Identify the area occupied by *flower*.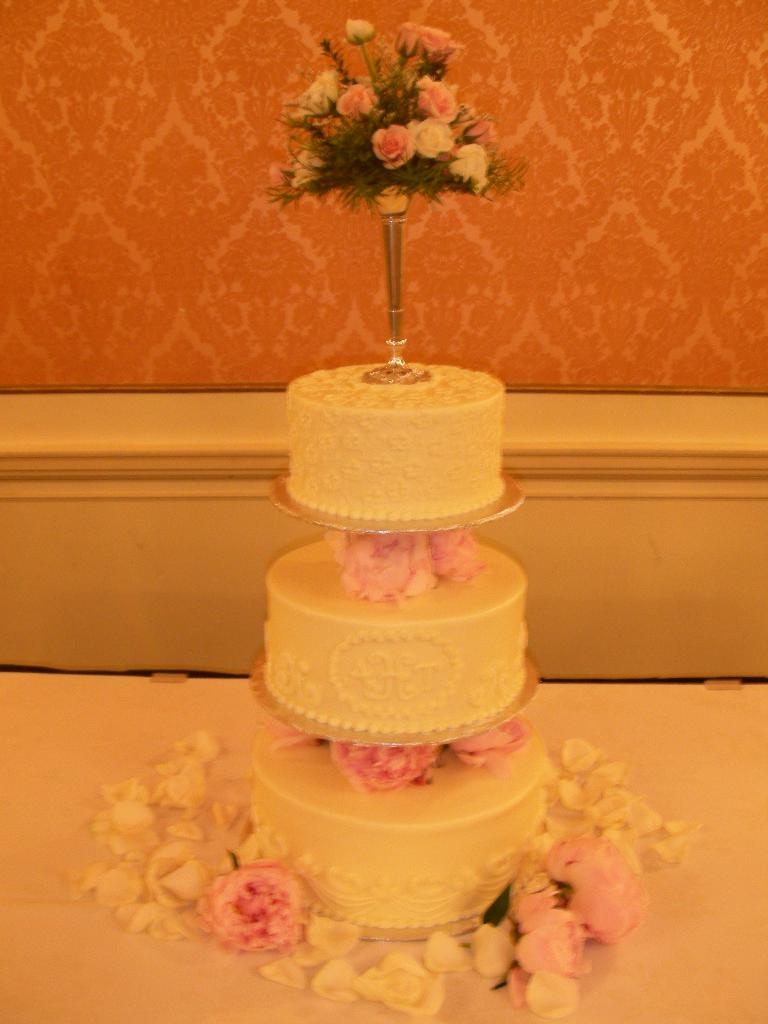
Area: 431/526/494/586.
